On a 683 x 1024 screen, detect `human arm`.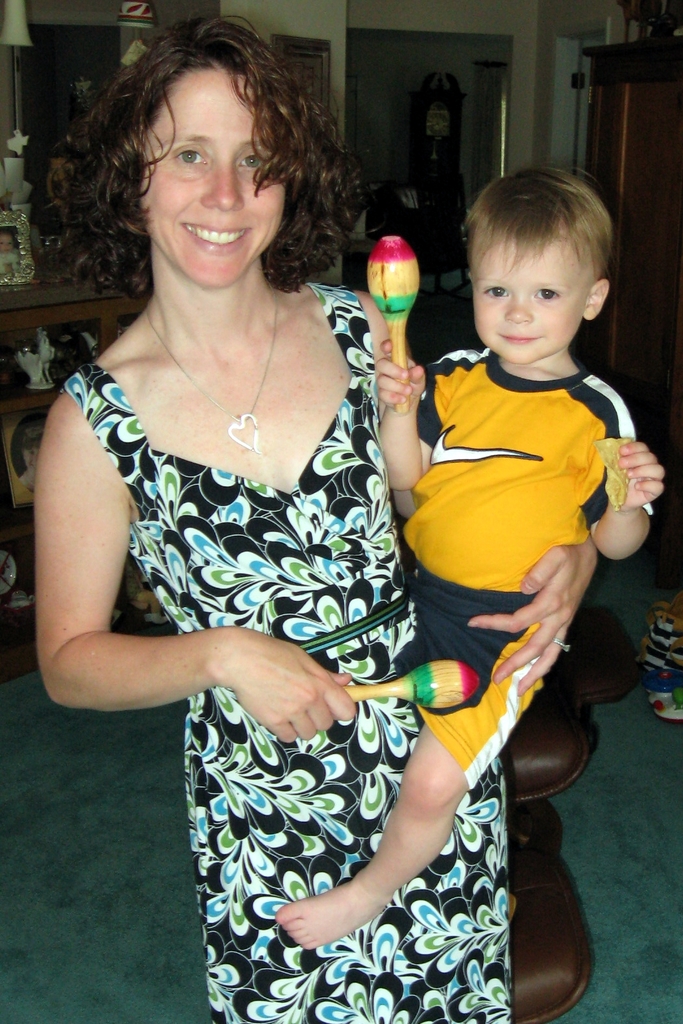
select_region(590, 444, 664, 559).
